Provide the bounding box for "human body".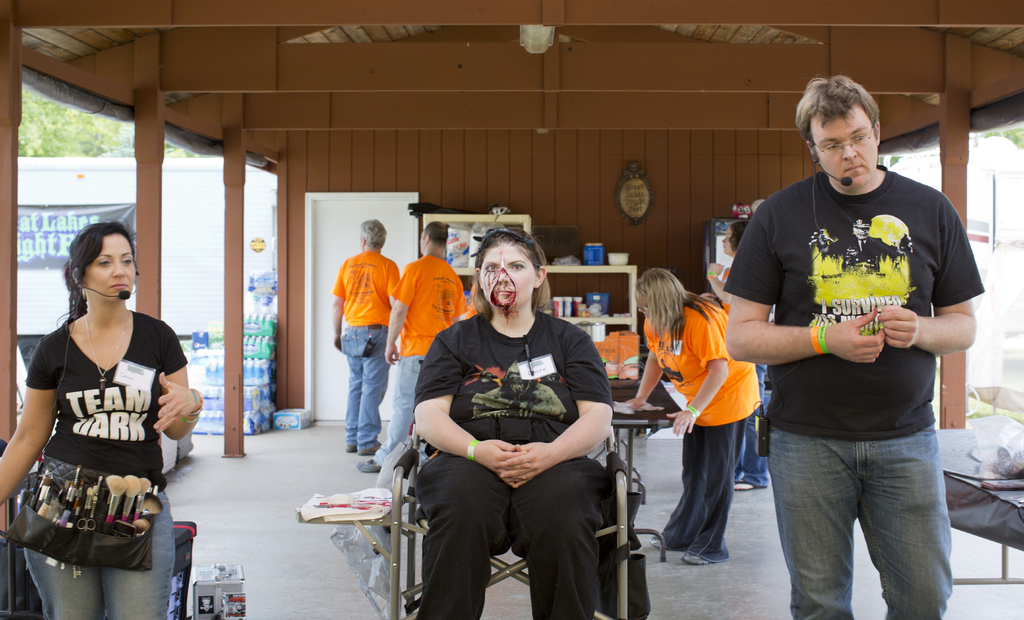
{"x1": 5, "y1": 228, "x2": 180, "y2": 619}.
